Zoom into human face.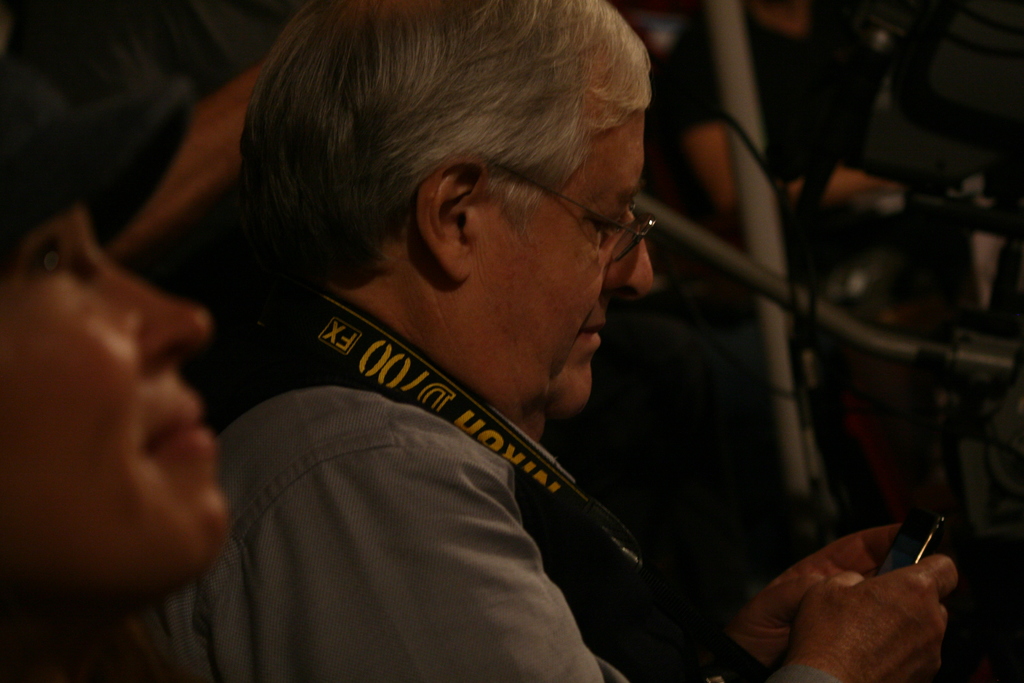
Zoom target: <region>5, 169, 243, 587</region>.
